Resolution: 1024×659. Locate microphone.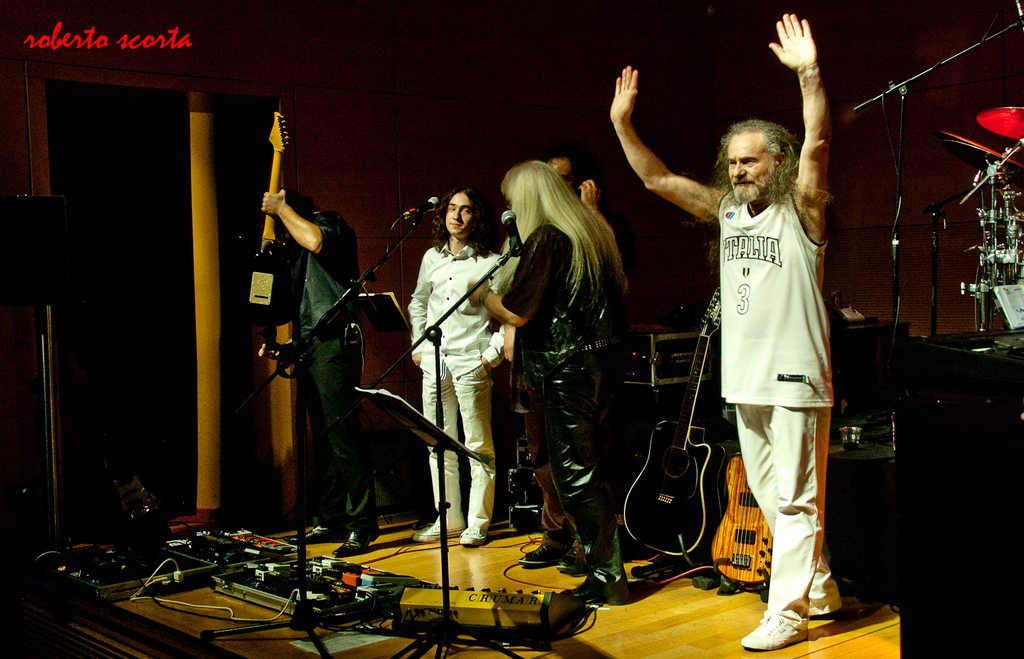
<bbox>413, 192, 443, 225</bbox>.
